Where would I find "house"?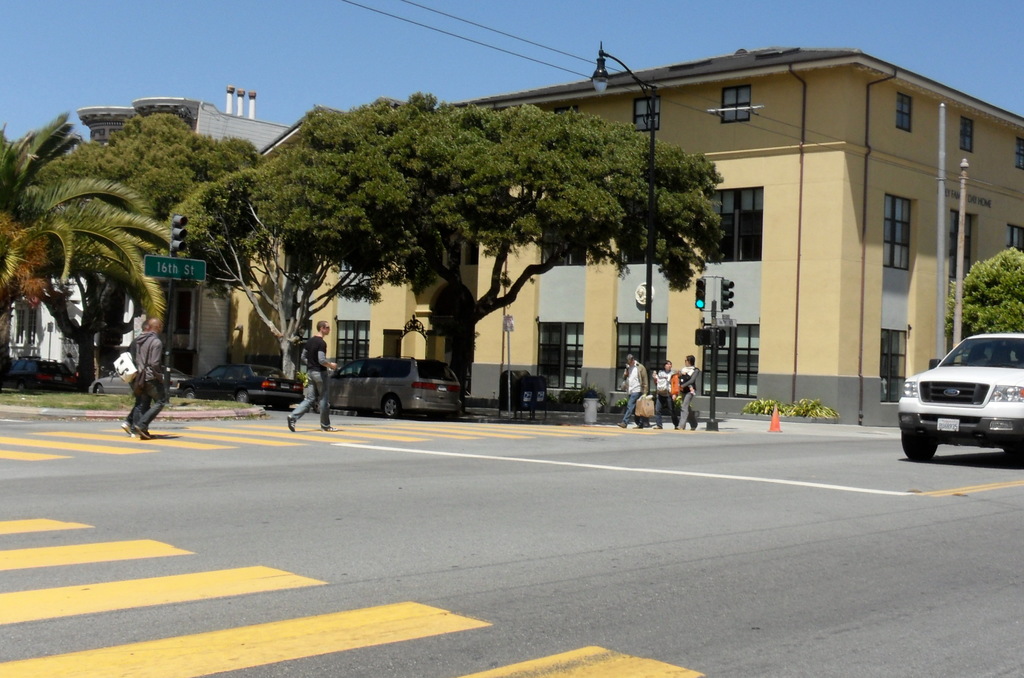
At rect(70, 99, 297, 381).
